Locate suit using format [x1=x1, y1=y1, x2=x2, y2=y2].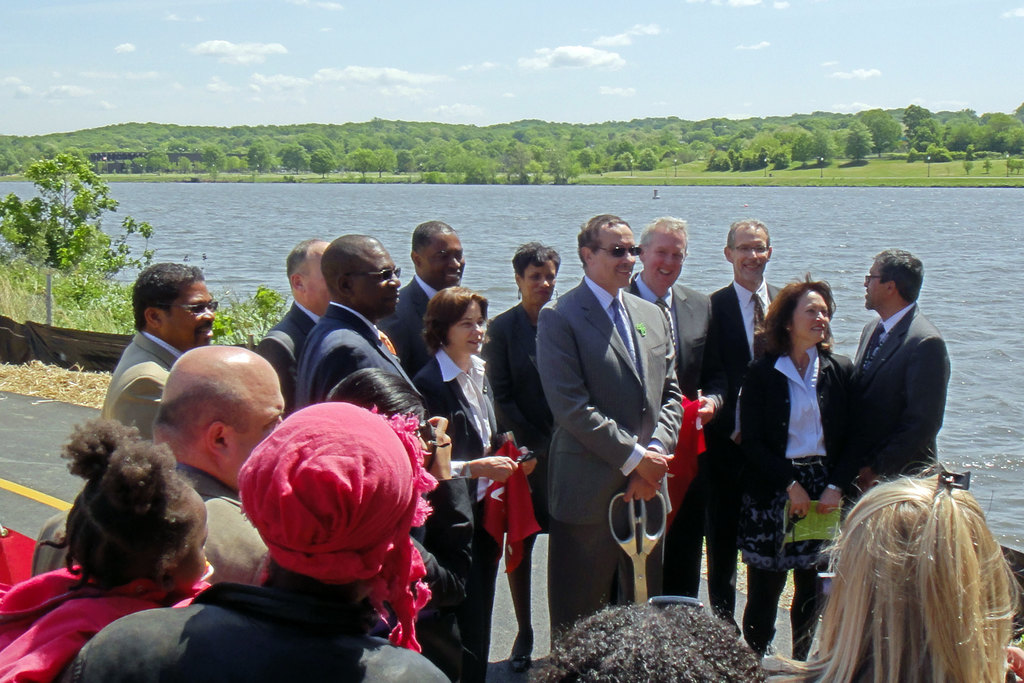
[x1=850, y1=304, x2=950, y2=493].
